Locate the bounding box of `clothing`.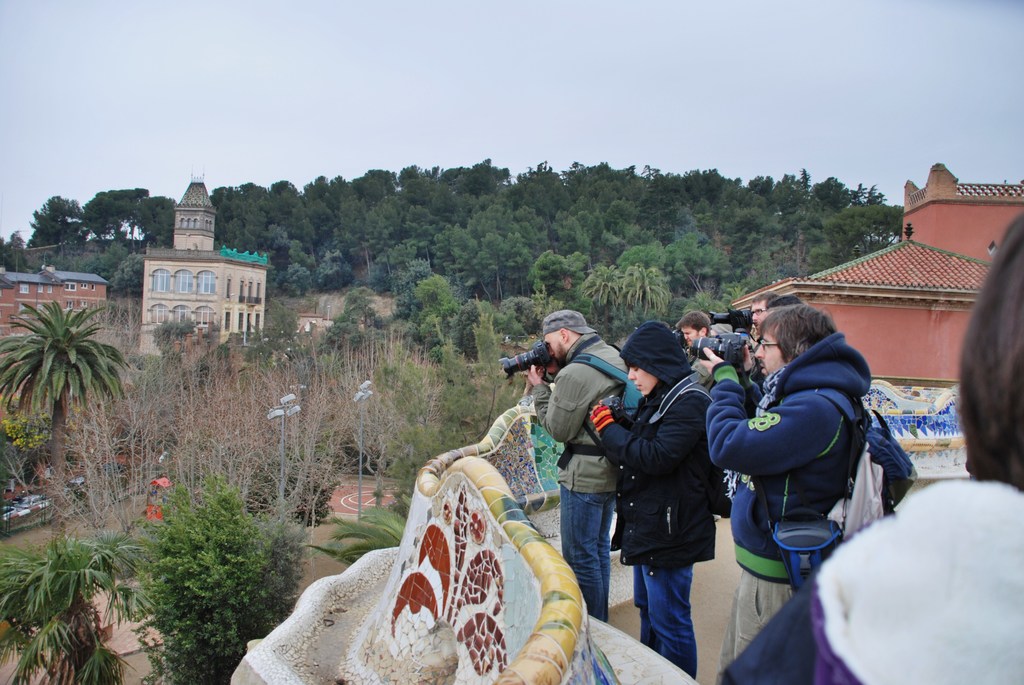
Bounding box: locate(527, 332, 637, 619).
